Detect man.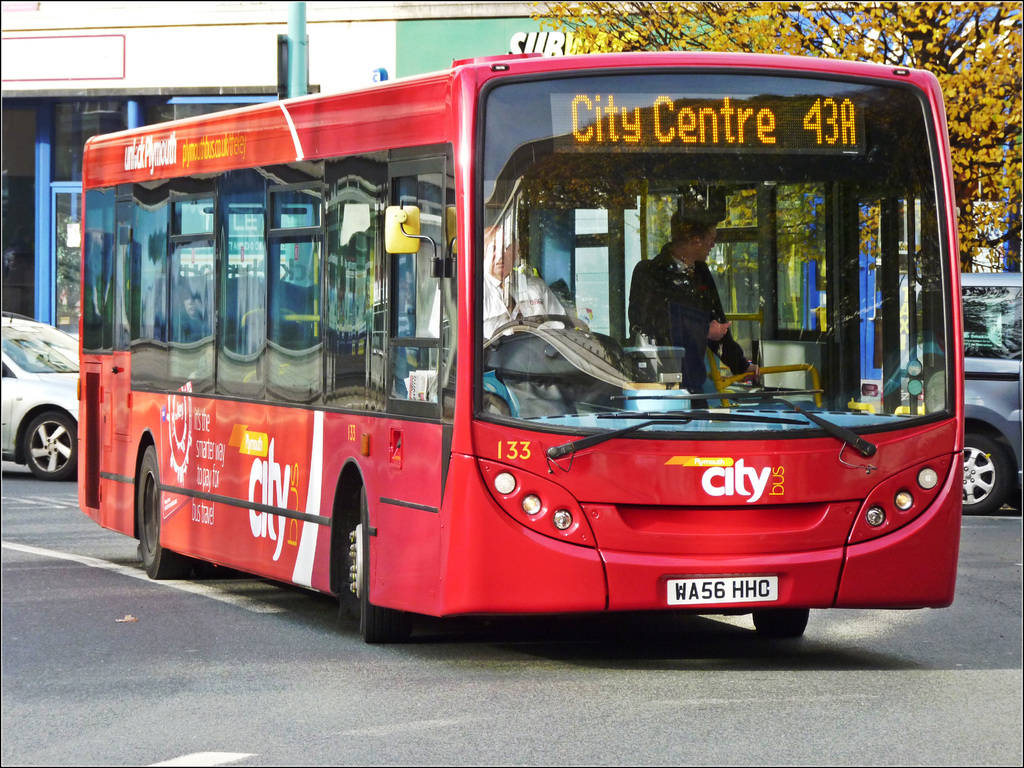
Detected at l=424, t=220, r=568, b=335.
